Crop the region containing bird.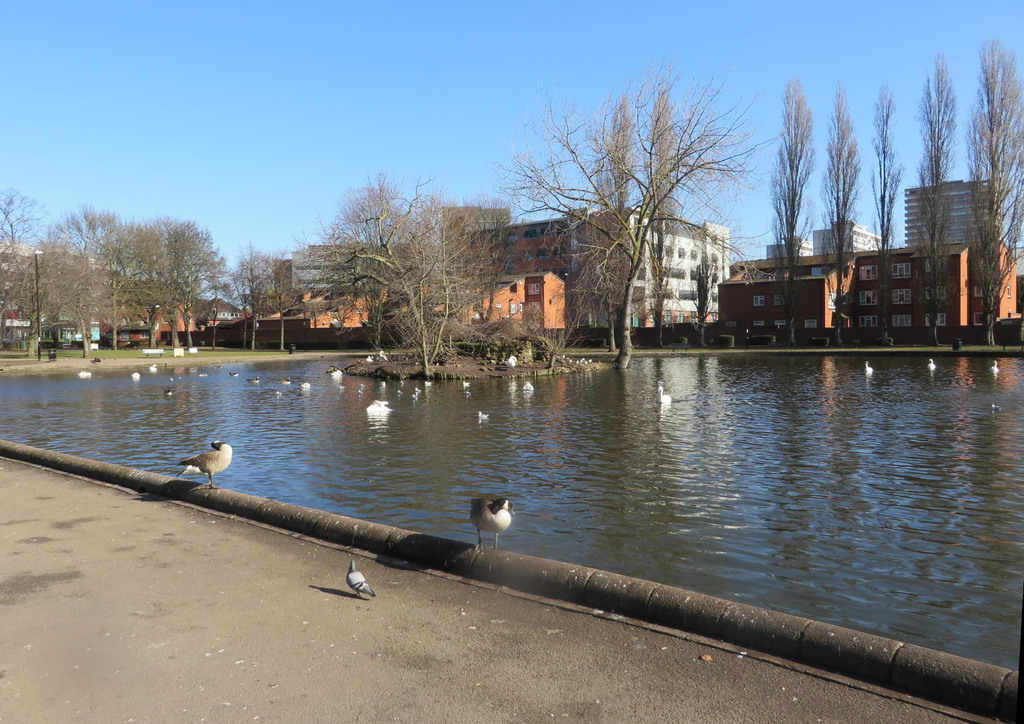
Crop region: {"x1": 379, "y1": 350, "x2": 388, "y2": 360}.
